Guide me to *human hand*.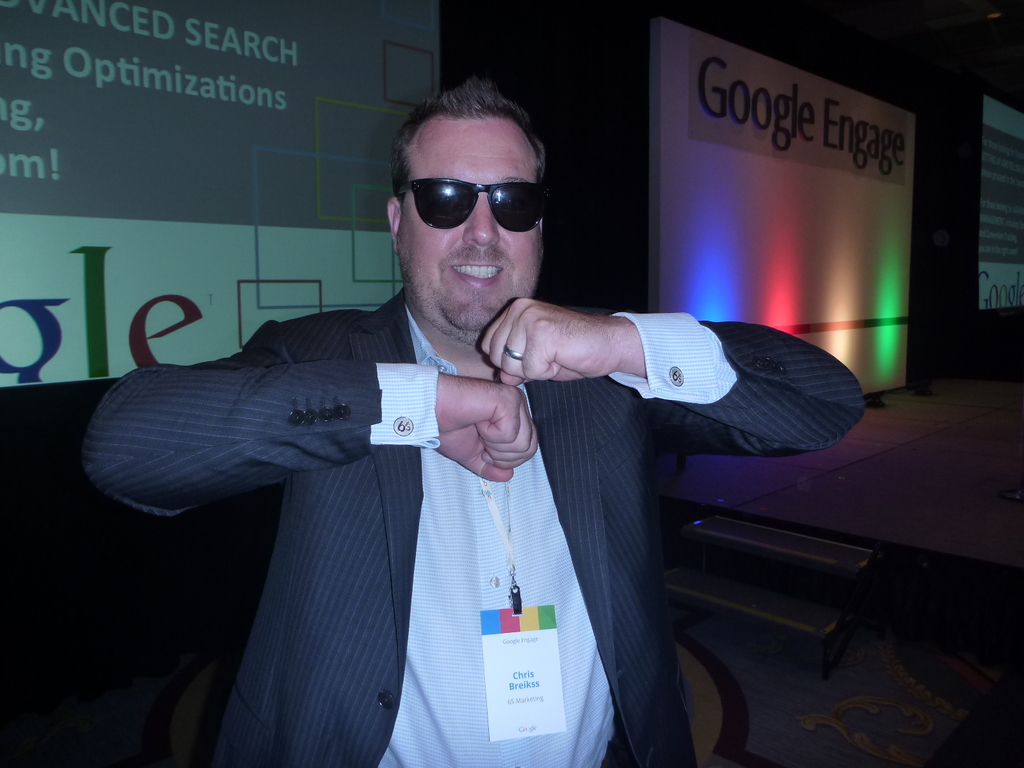
Guidance: left=435, top=372, right=539, bottom=486.
